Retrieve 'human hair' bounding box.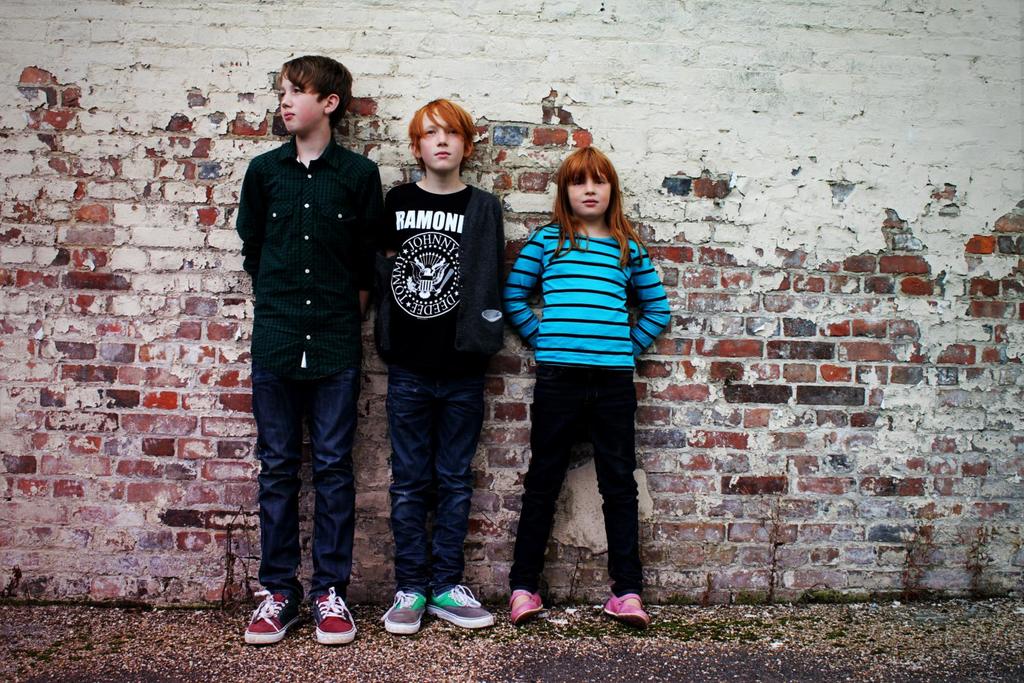
Bounding box: detection(279, 57, 355, 129).
